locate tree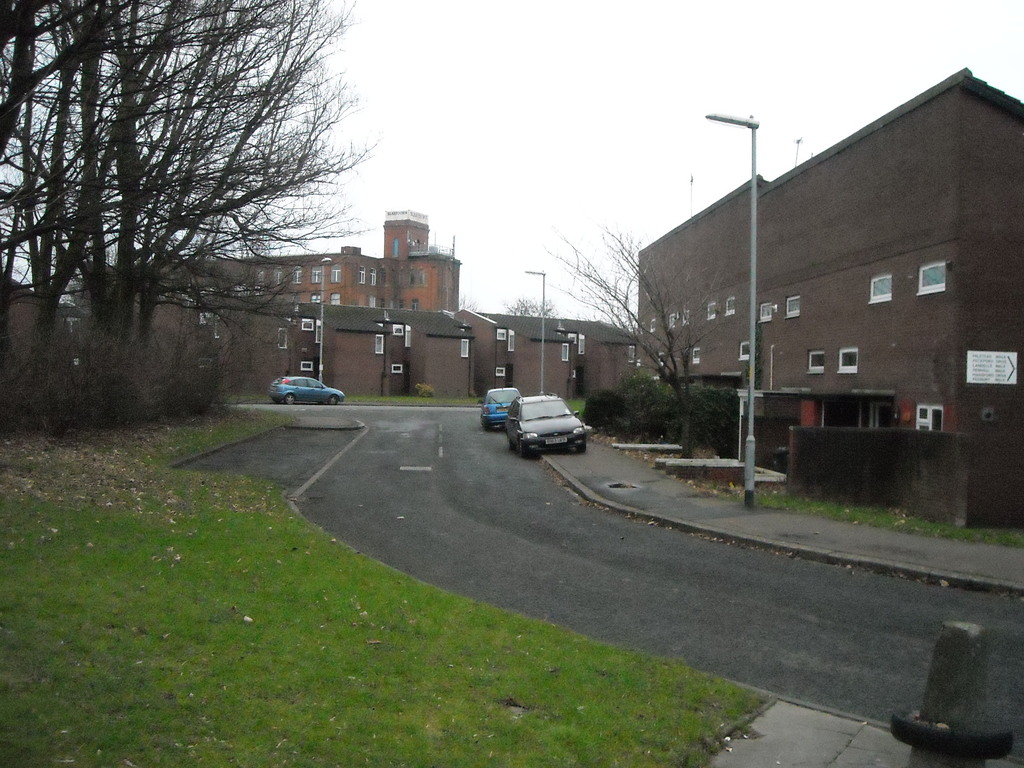
[x1=550, y1=227, x2=771, y2=466]
